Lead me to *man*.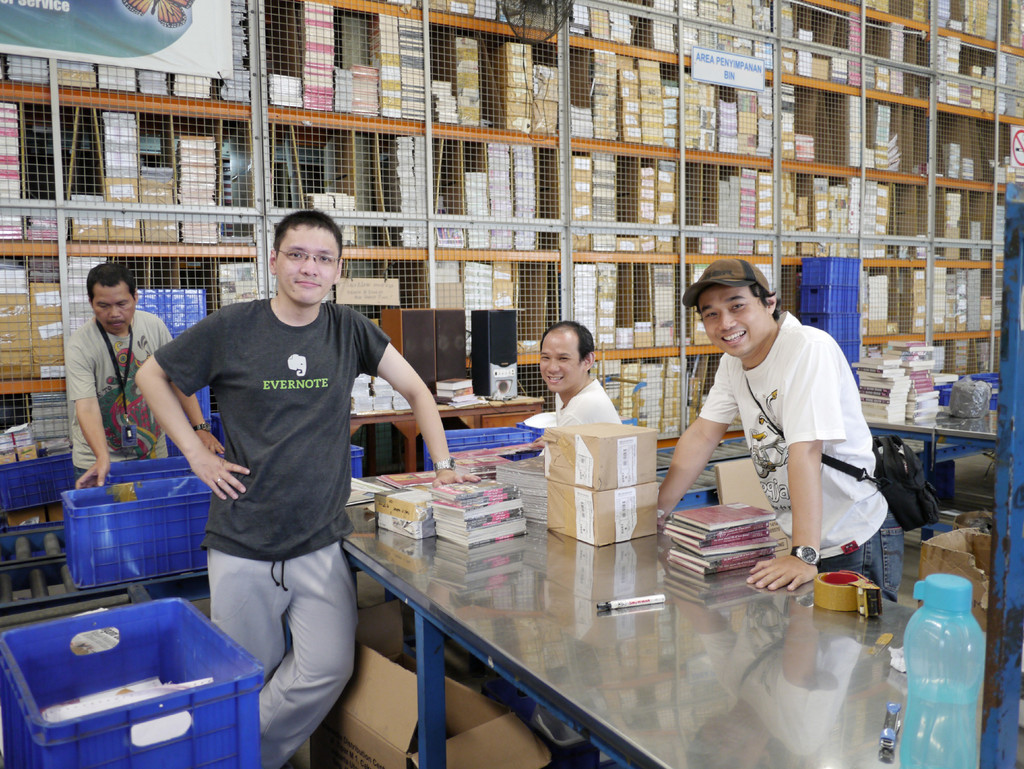
Lead to box(136, 206, 459, 768).
